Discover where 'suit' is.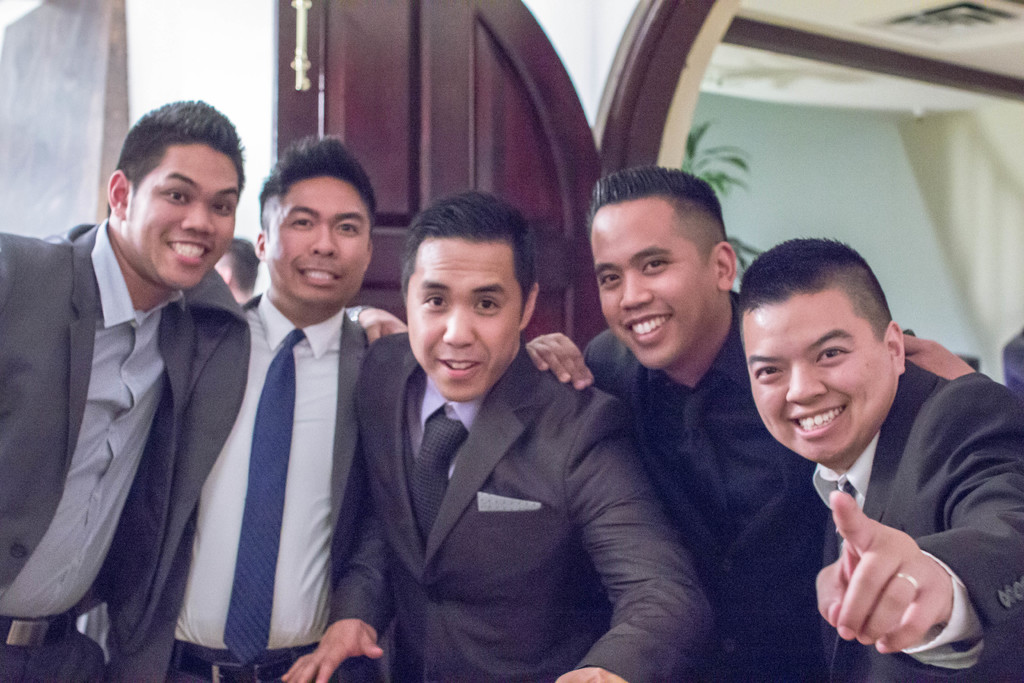
Discovered at (813, 359, 1023, 682).
